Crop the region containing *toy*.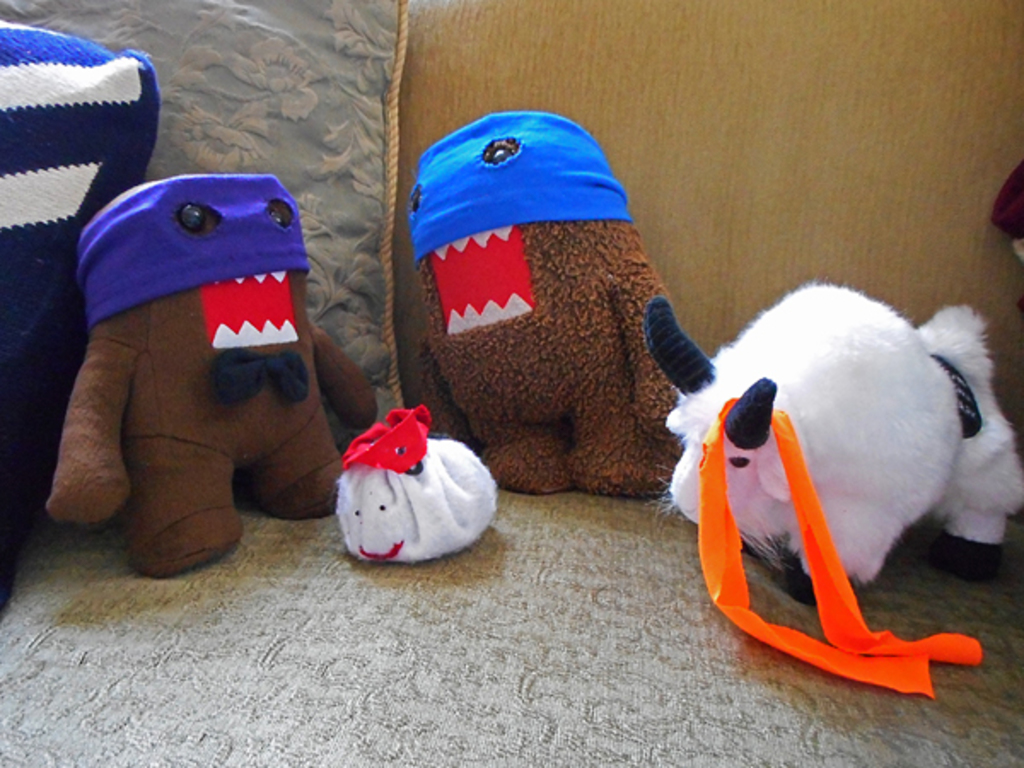
Crop region: Rect(399, 119, 715, 507).
